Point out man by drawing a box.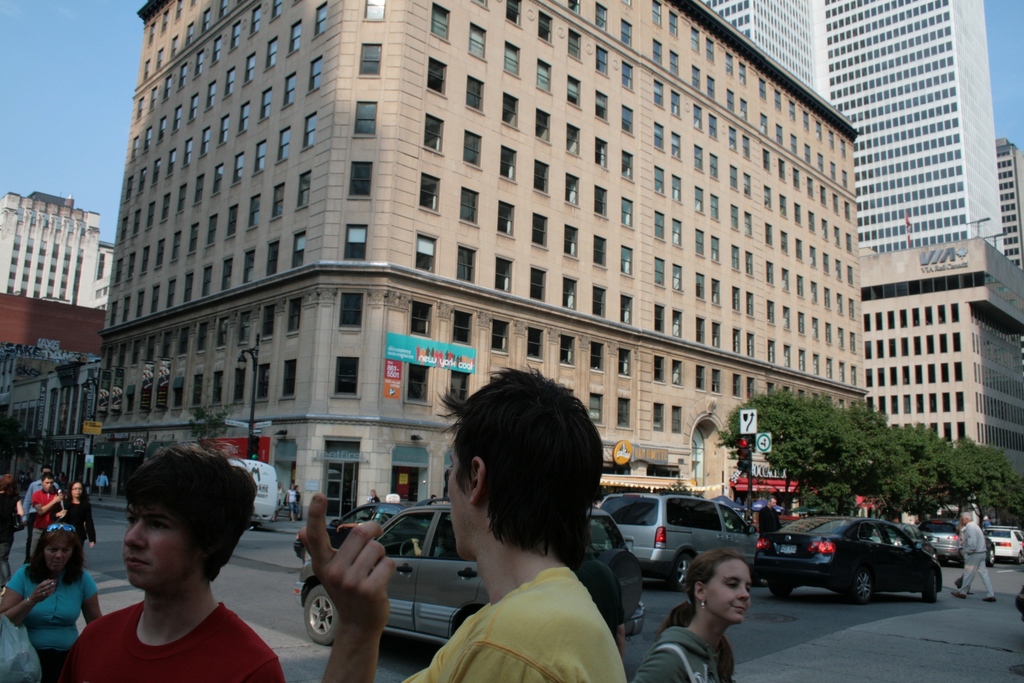
crop(58, 436, 285, 682).
